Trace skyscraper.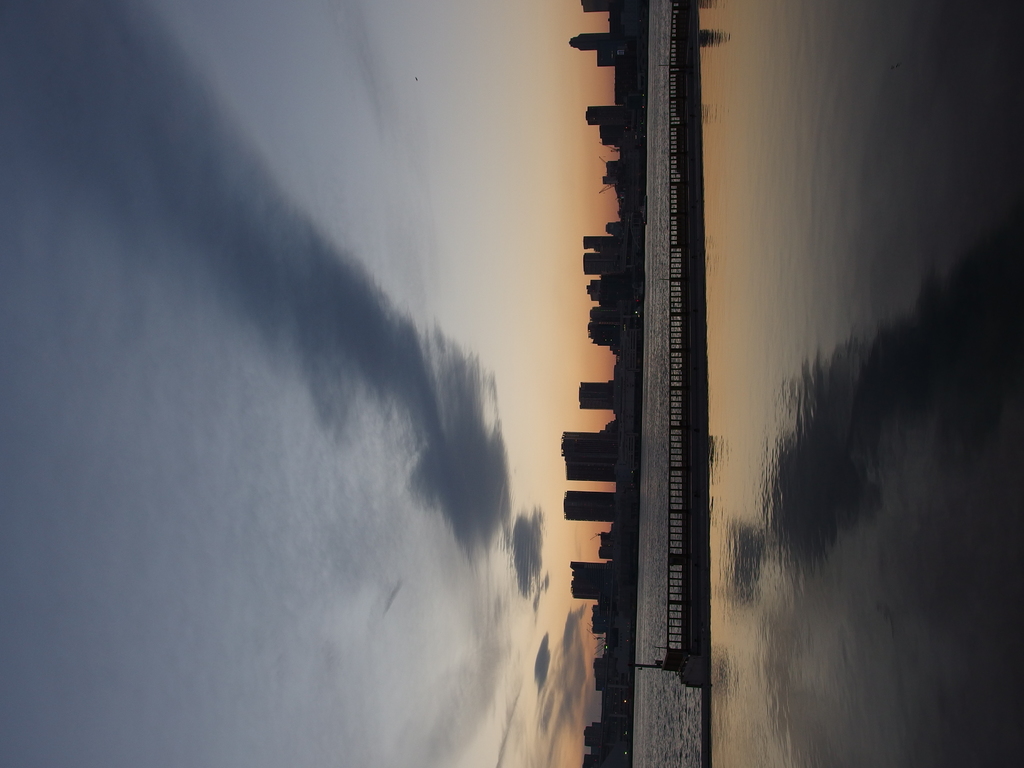
Traced to 563 430 621 484.
